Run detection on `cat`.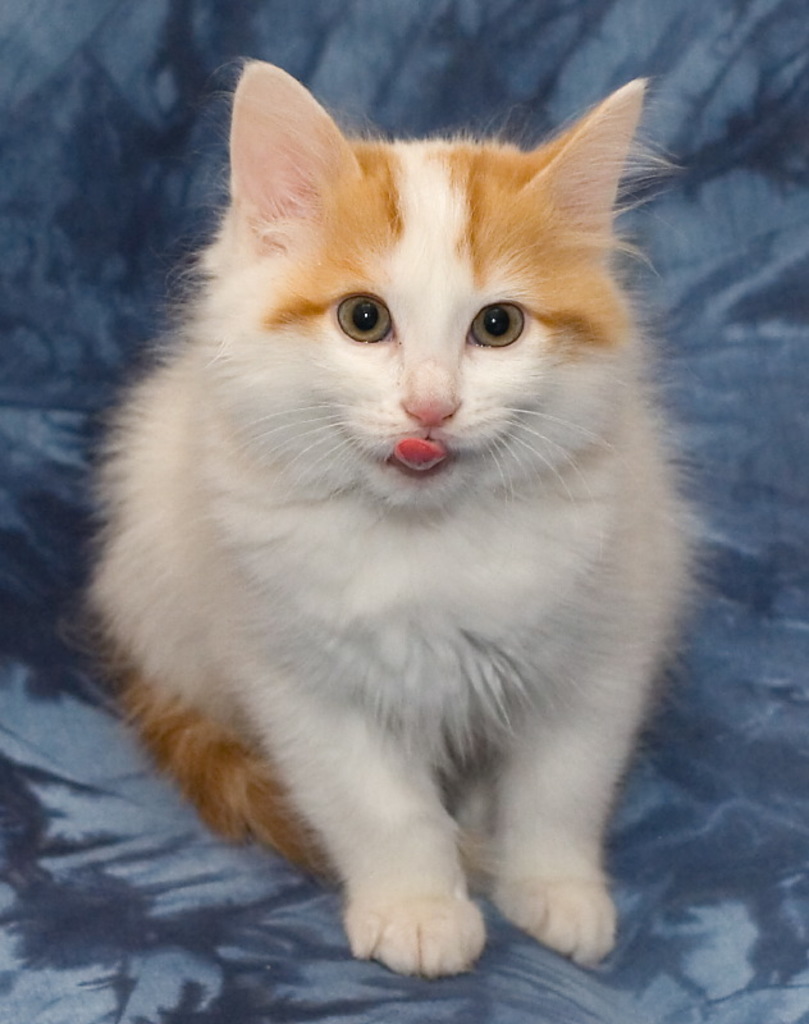
Result: crop(49, 47, 733, 1004).
